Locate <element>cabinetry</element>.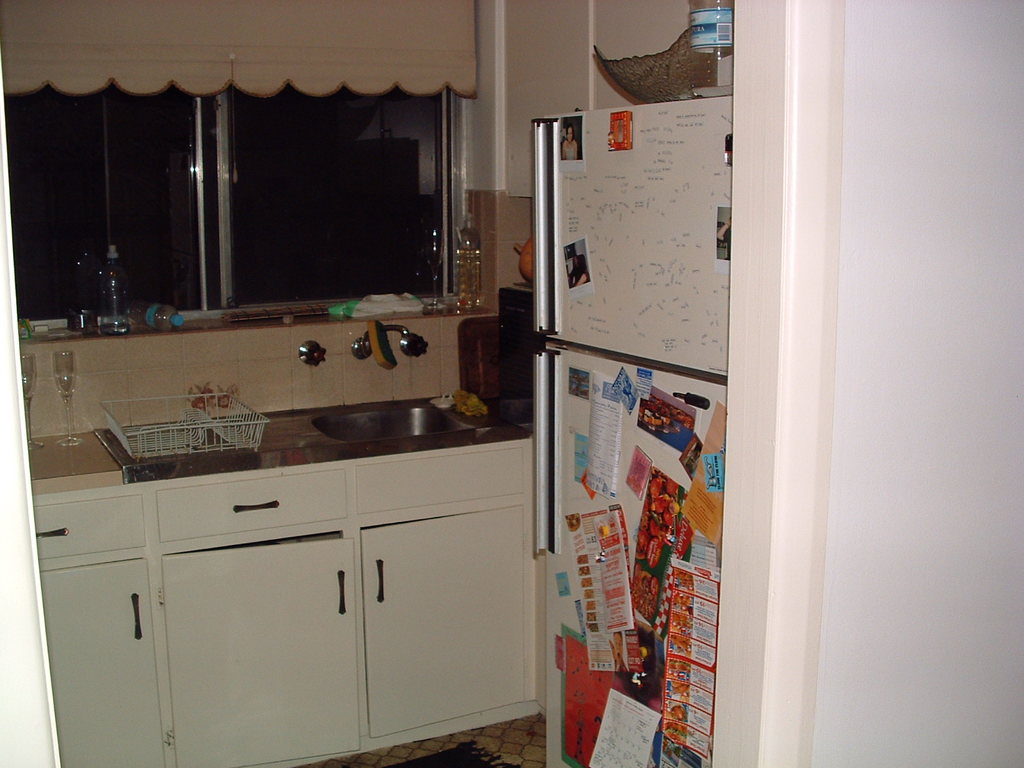
Bounding box: 12, 490, 164, 767.
